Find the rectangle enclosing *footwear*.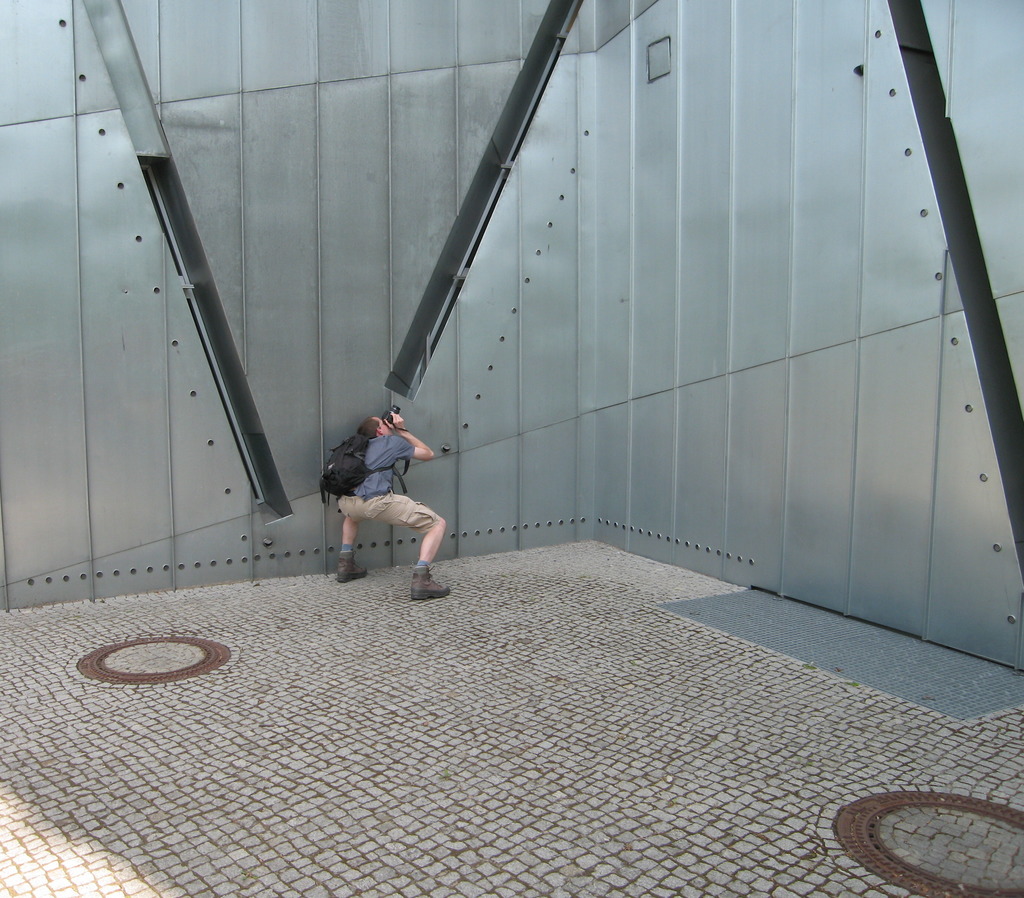
bbox(404, 567, 456, 602).
